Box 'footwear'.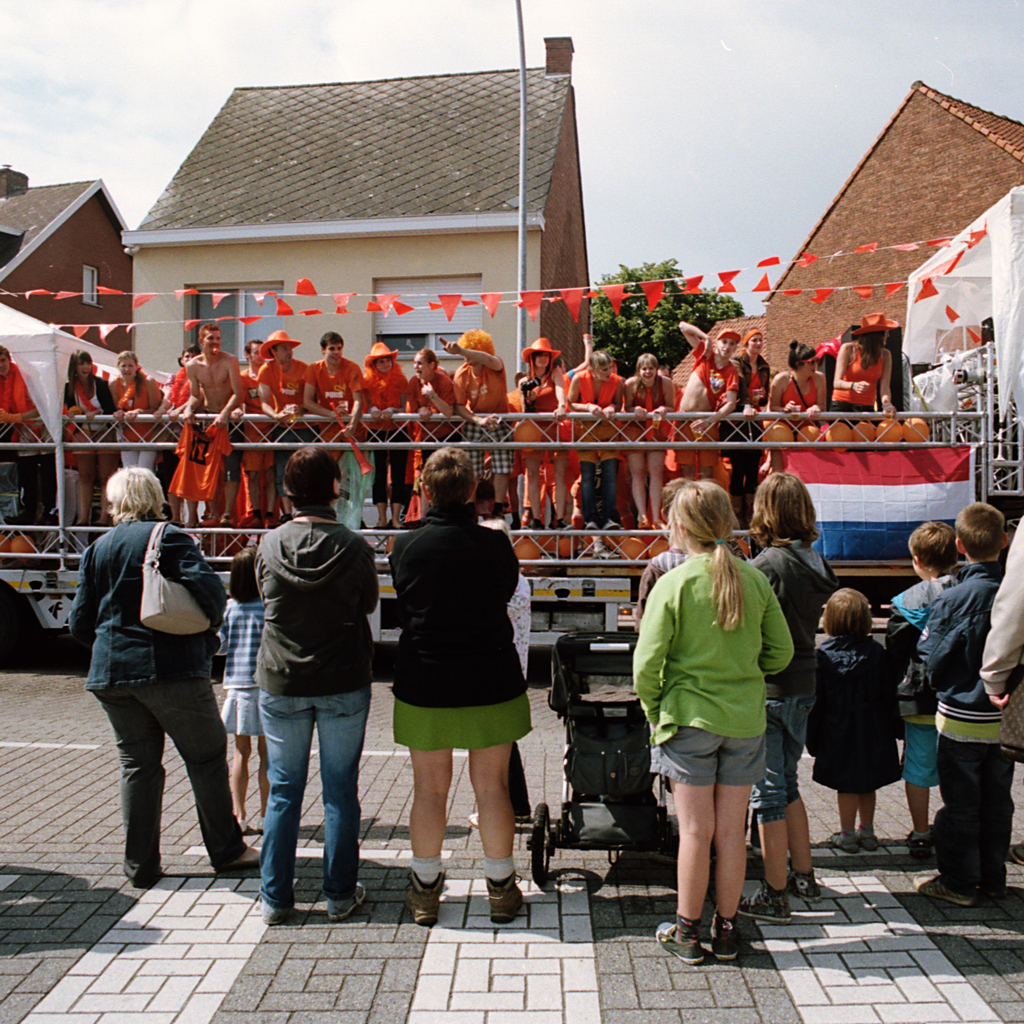
{"x1": 404, "y1": 868, "x2": 449, "y2": 927}.
